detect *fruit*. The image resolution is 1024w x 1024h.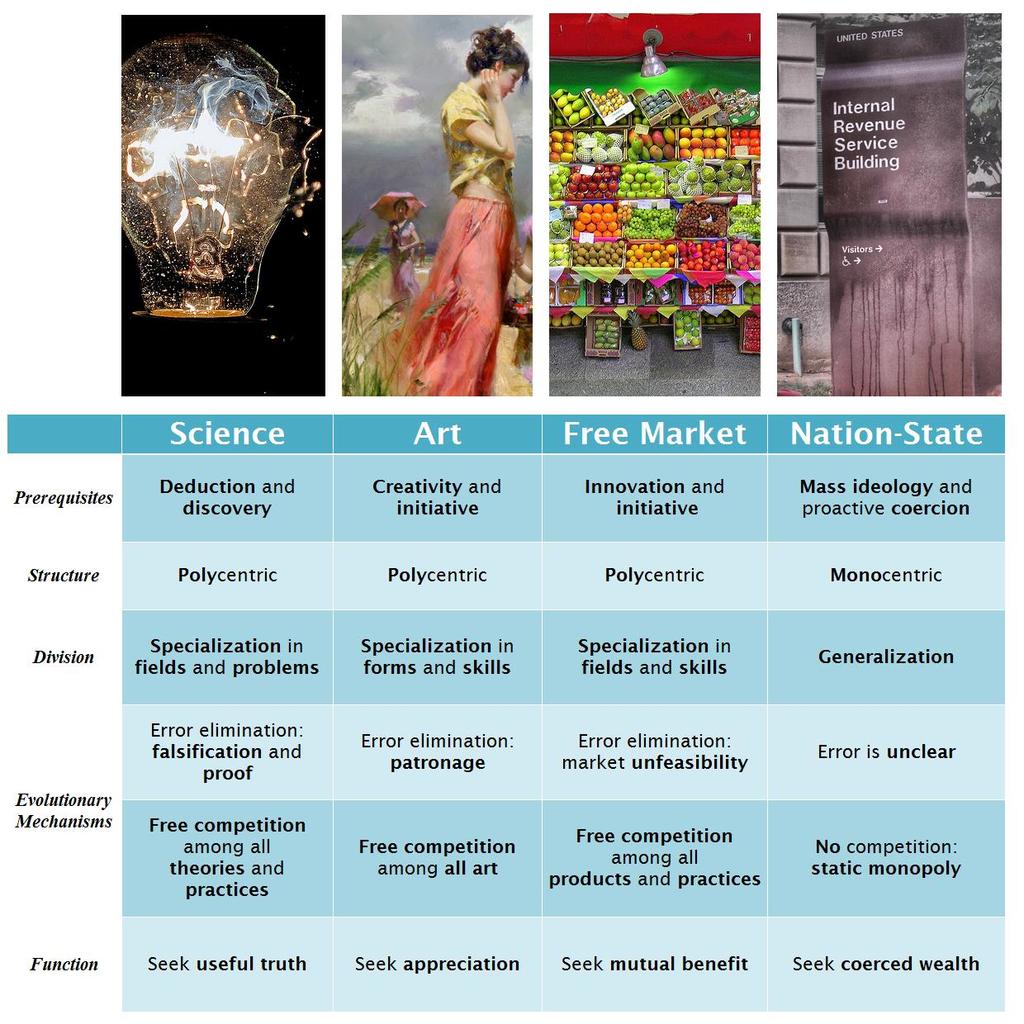
bbox=(571, 235, 628, 264).
